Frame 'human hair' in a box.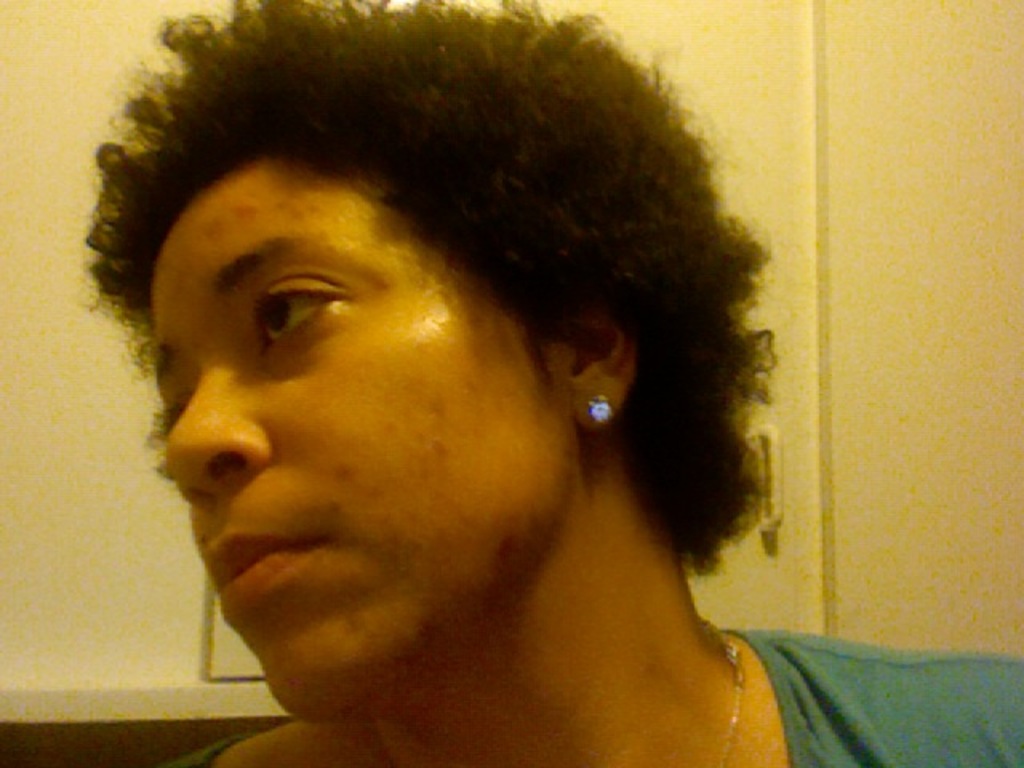
{"x1": 85, "y1": 0, "x2": 773, "y2": 571}.
